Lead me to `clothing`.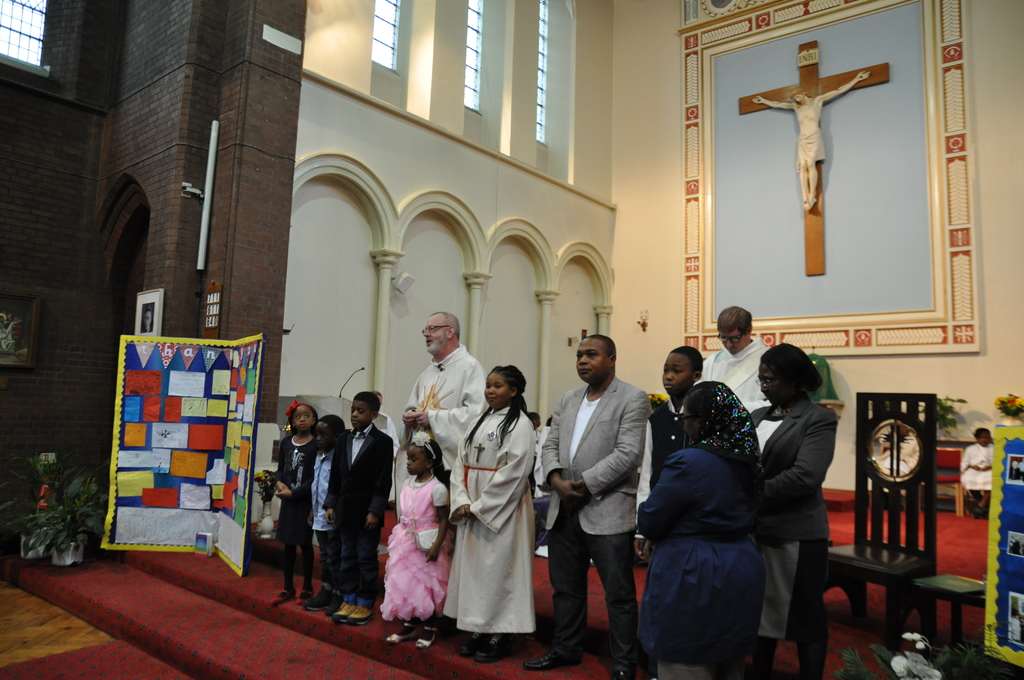
Lead to 699/339/774/406.
